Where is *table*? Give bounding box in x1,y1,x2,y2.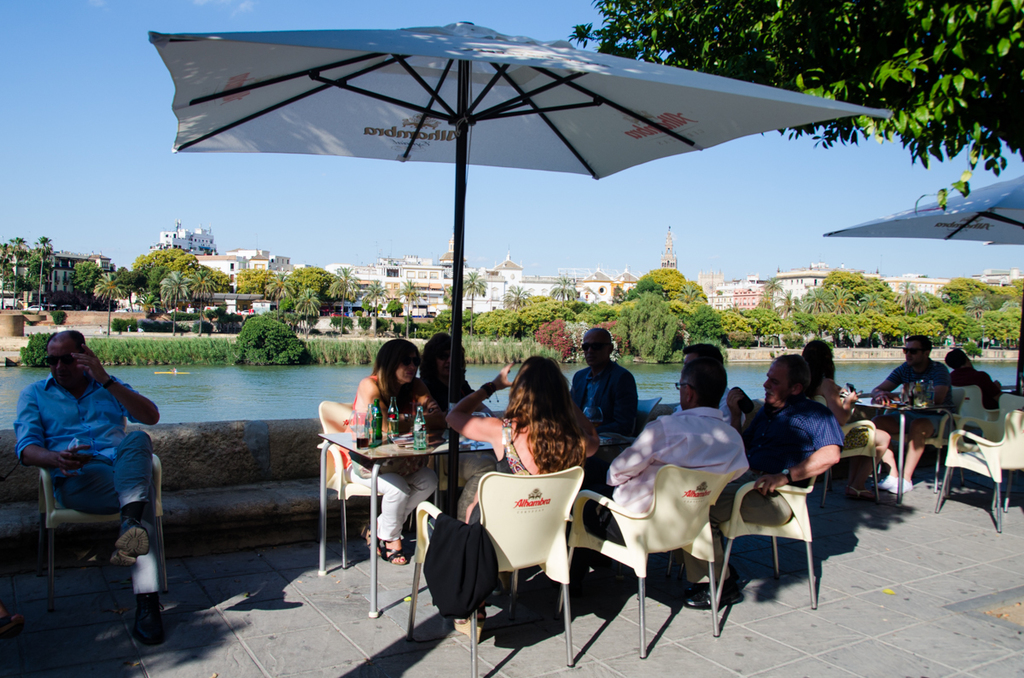
318,429,638,619.
